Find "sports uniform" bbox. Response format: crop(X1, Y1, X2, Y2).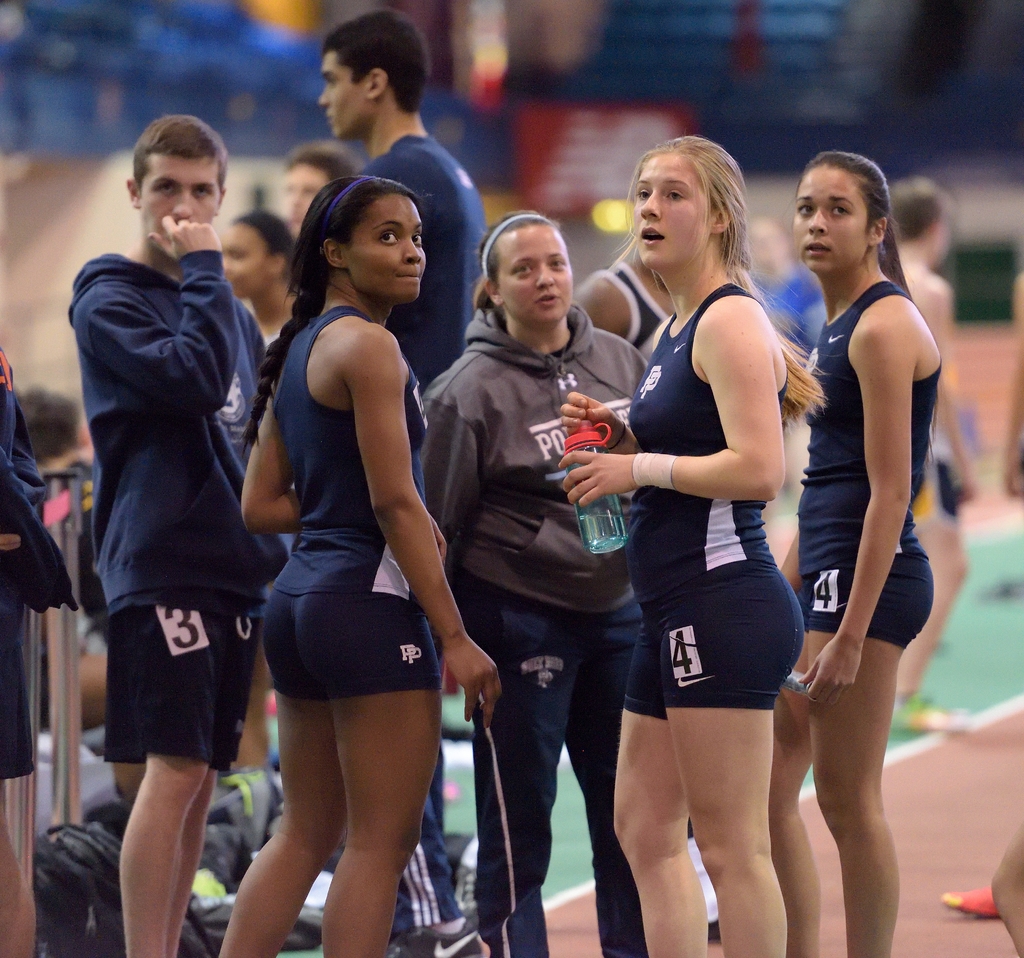
crop(61, 241, 273, 779).
